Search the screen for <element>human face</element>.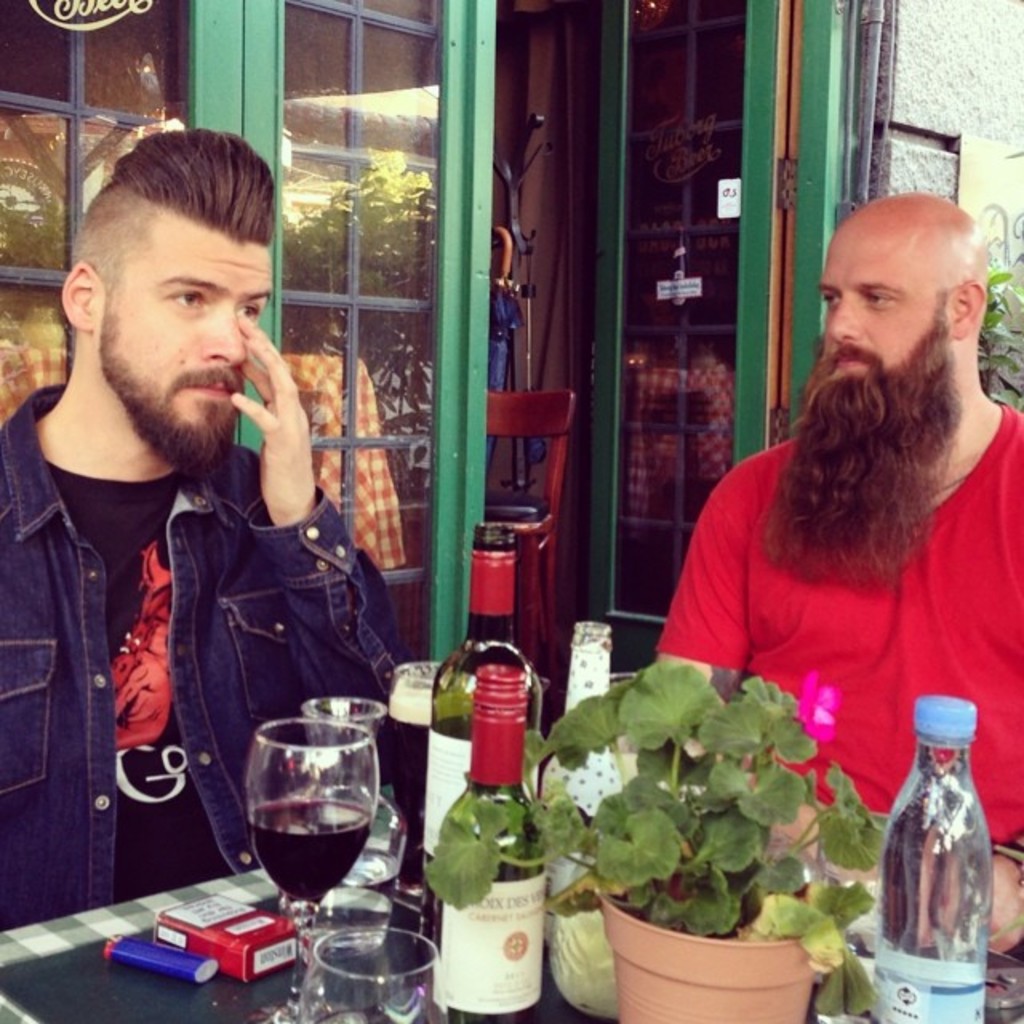
Found at left=88, top=202, right=270, bottom=483.
